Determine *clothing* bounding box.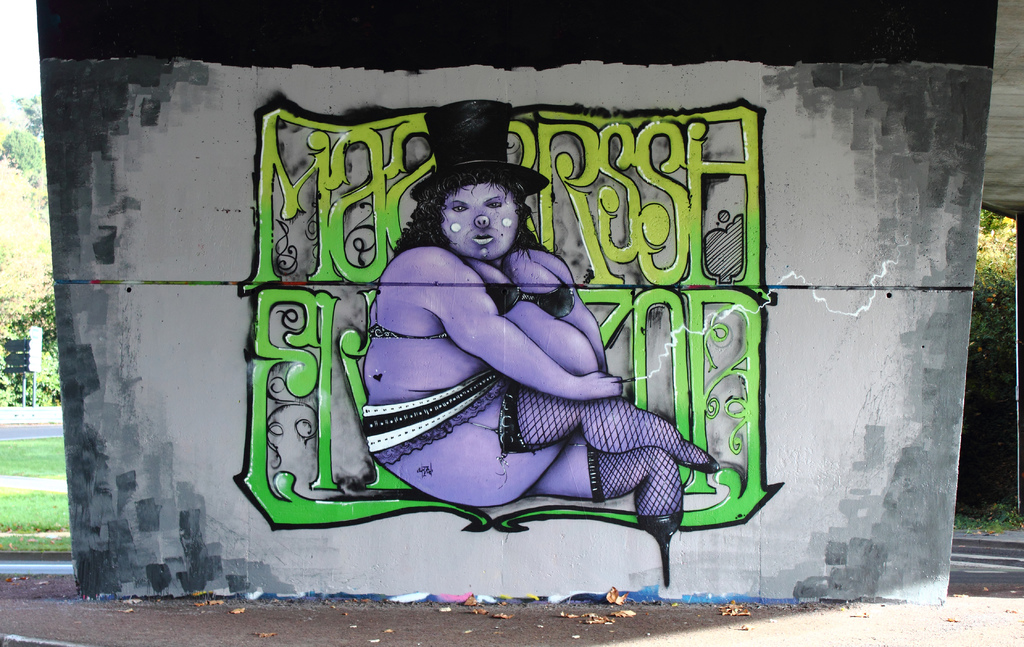
Determined: x1=357, y1=245, x2=694, y2=547.
